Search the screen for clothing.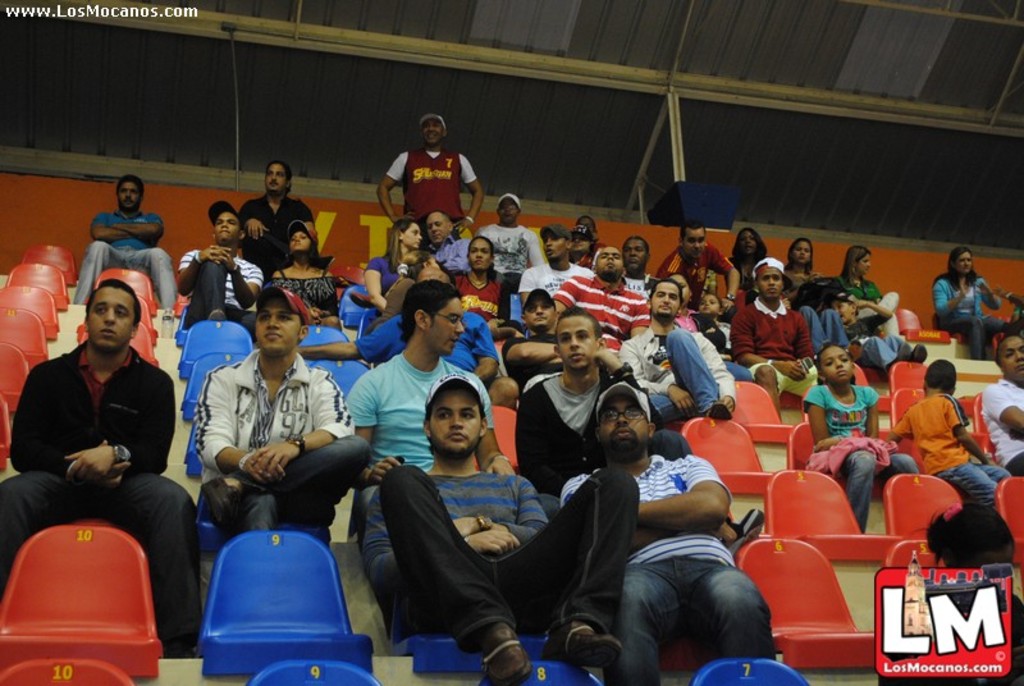
Found at x1=518, y1=361, x2=685, y2=498.
